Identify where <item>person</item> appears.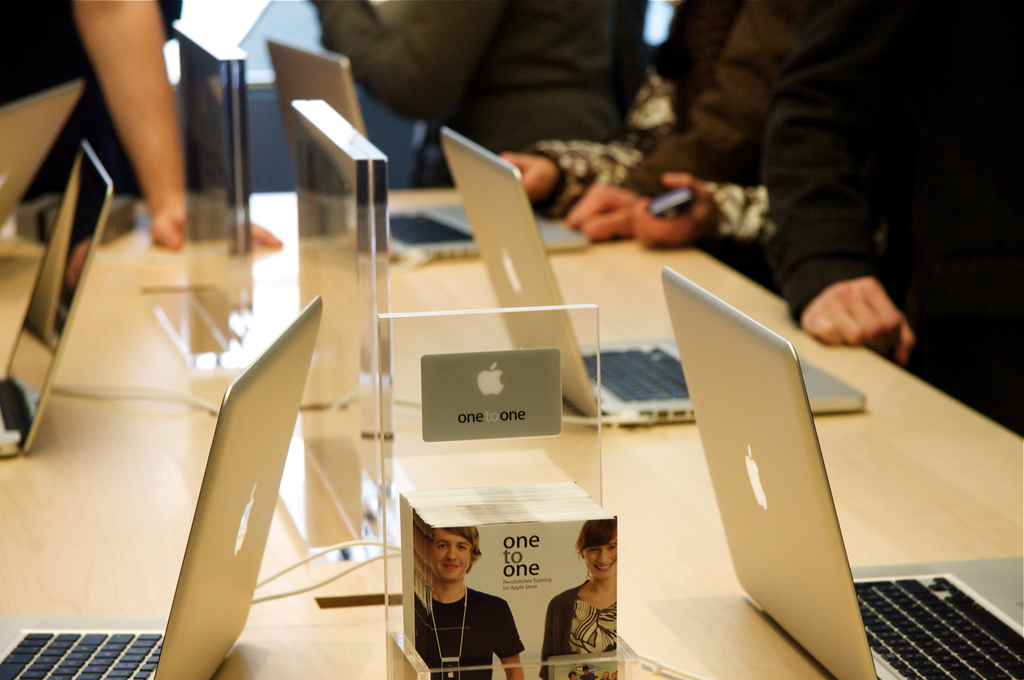
Appears at box(759, 0, 1023, 436).
